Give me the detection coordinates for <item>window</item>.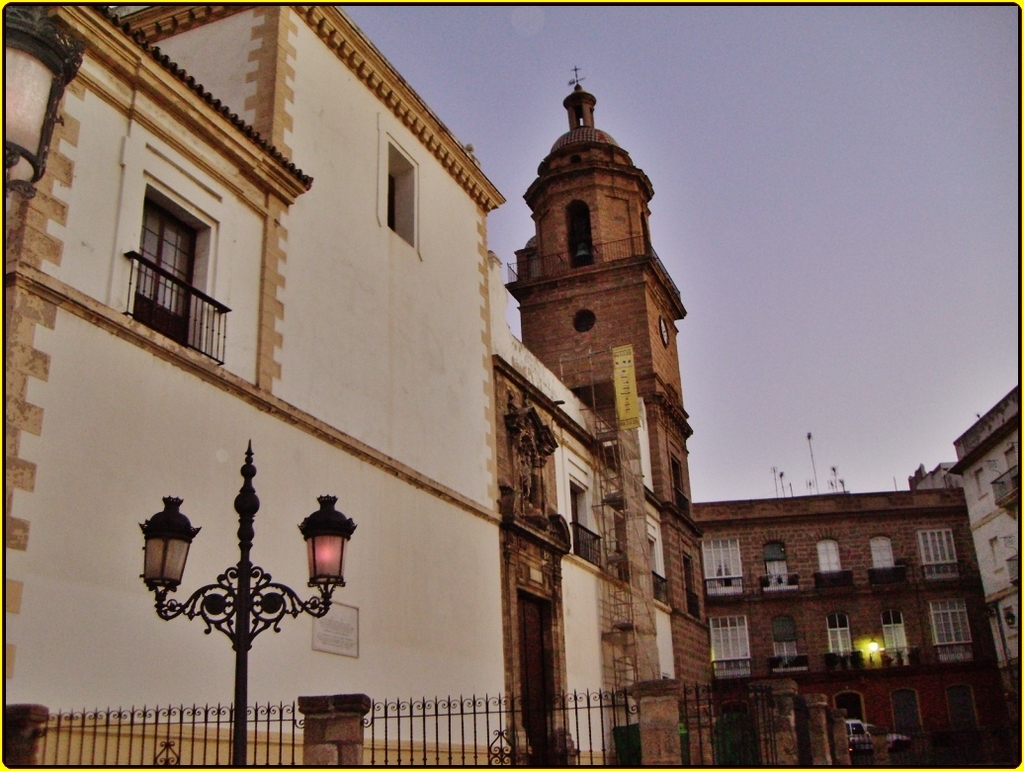
x1=866, y1=539, x2=896, y2=585.
